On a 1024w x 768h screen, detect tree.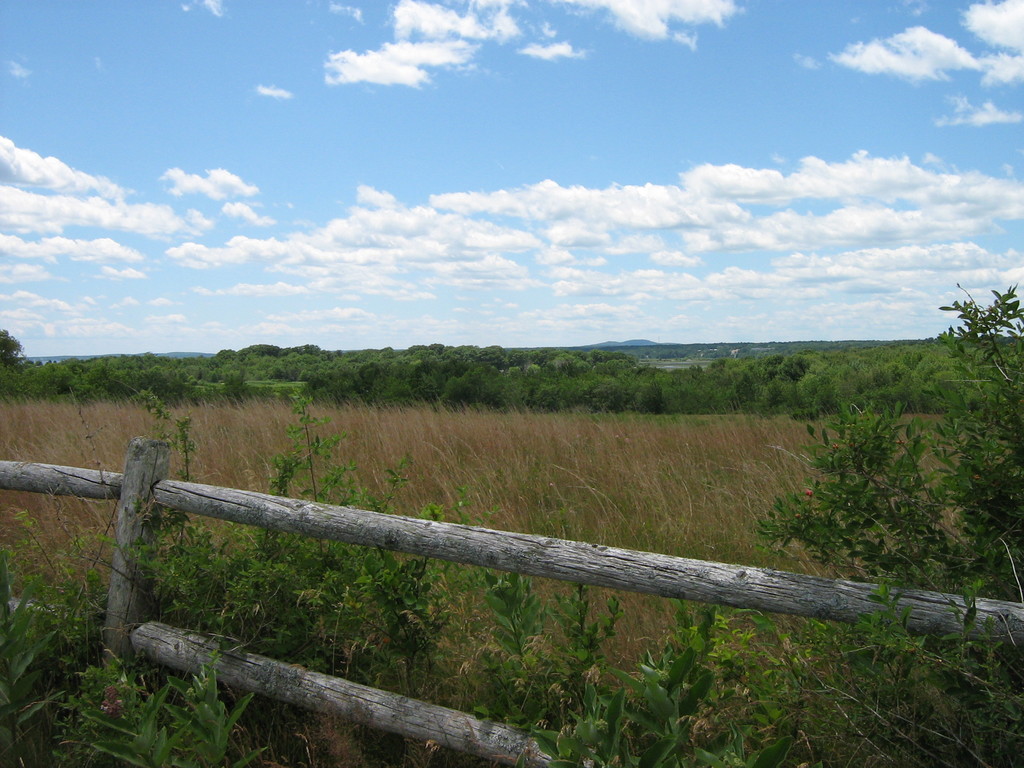
(x1=0, y1=321, x2=20, y2=370).
